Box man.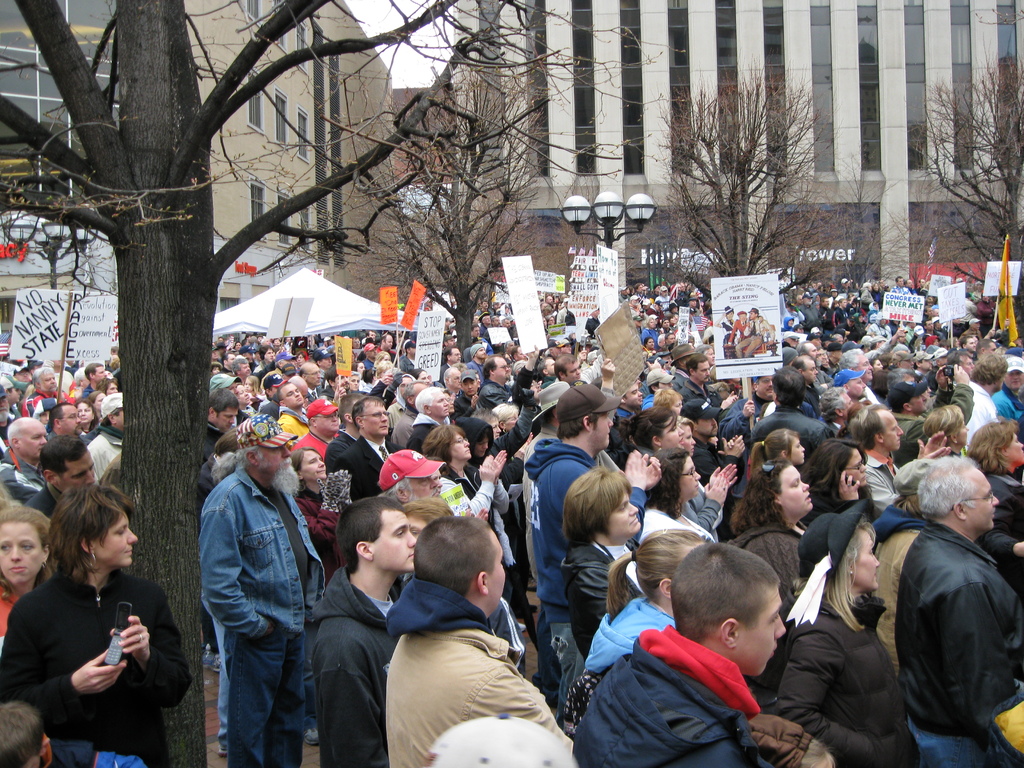
box=[955, 351, 1003, 444].
